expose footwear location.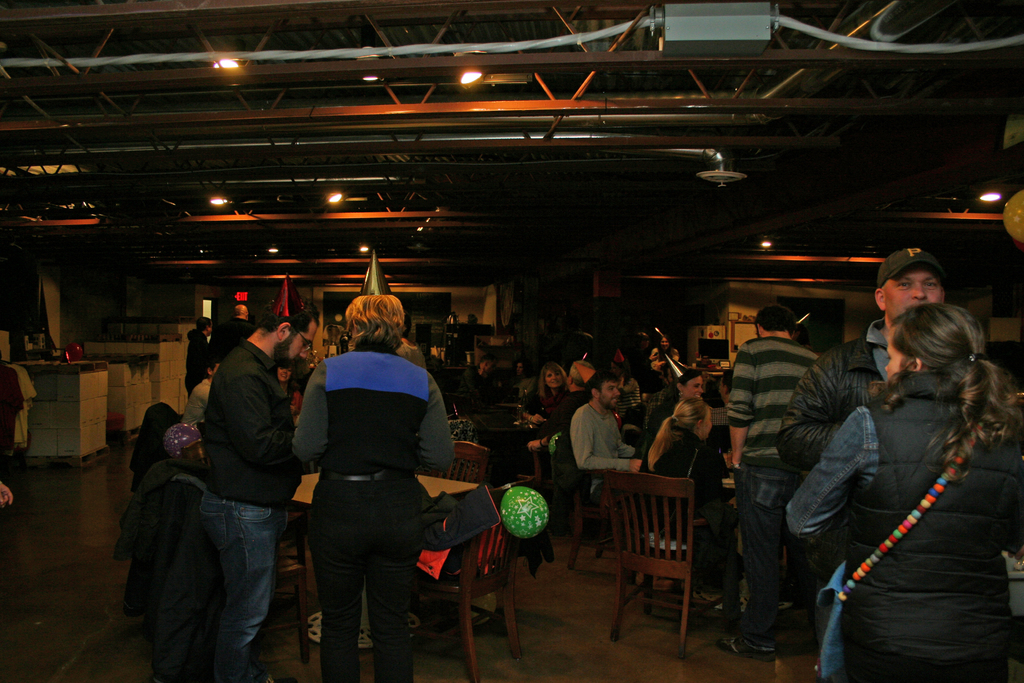
Exposed at rect(721, 637, 789, 662).
